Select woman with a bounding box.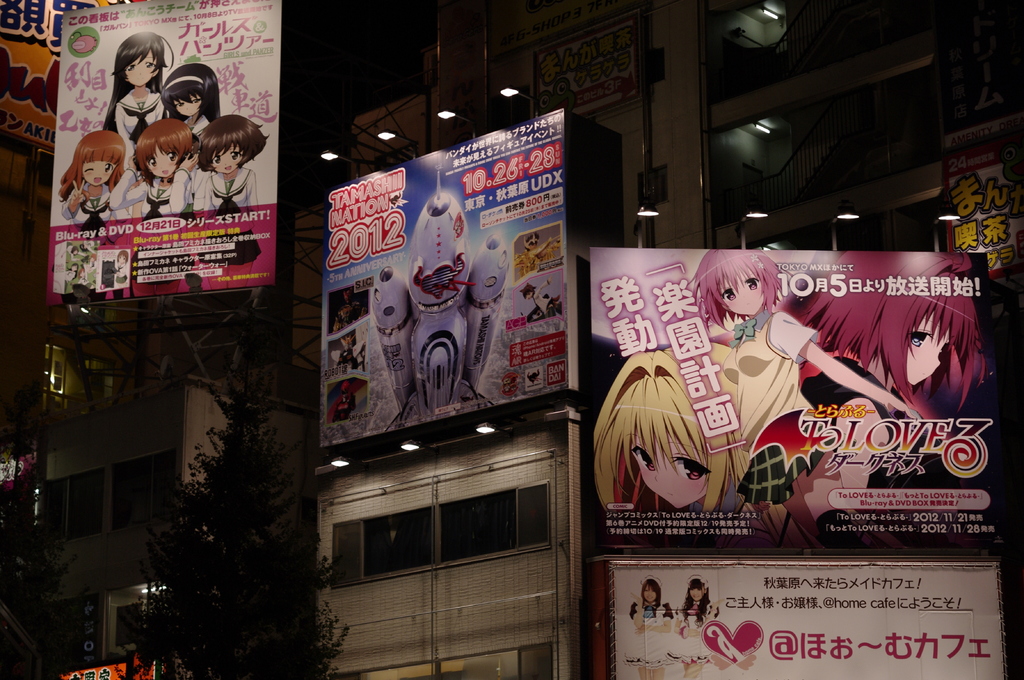
(668,574,720,644).
